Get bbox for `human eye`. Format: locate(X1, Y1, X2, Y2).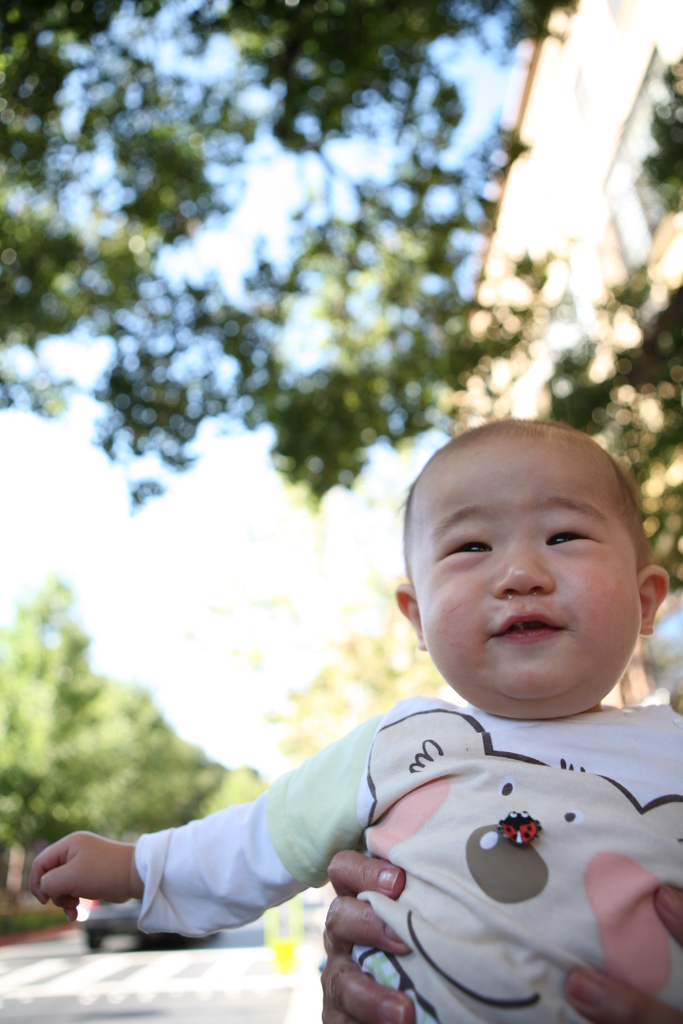
locate(543, 524, 602, 546).
